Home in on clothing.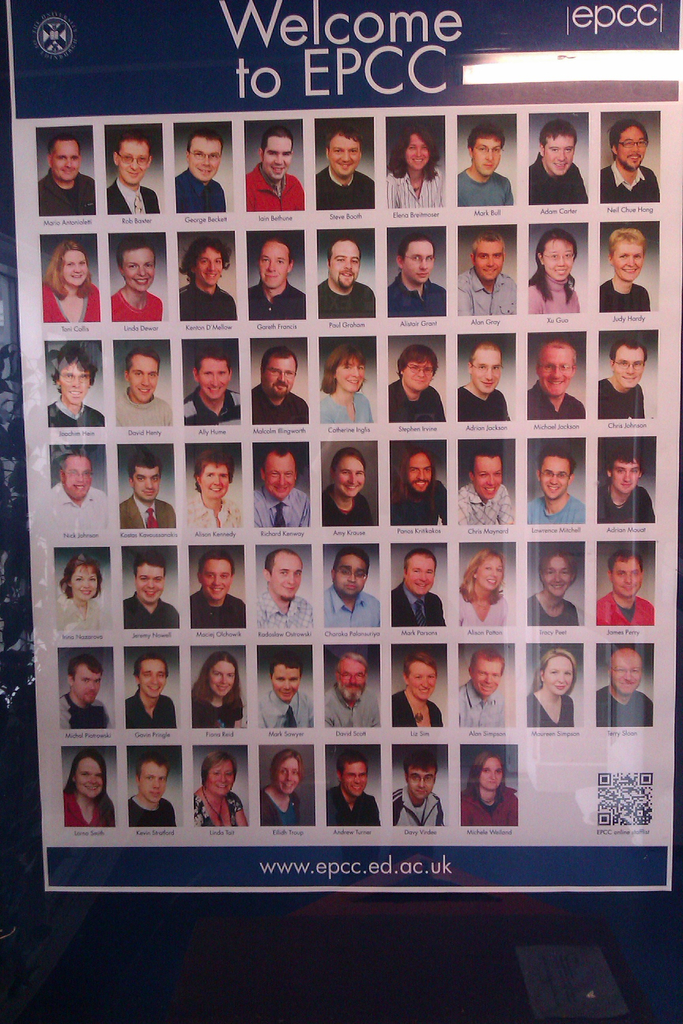
Homed in at (390,690,440,729).
